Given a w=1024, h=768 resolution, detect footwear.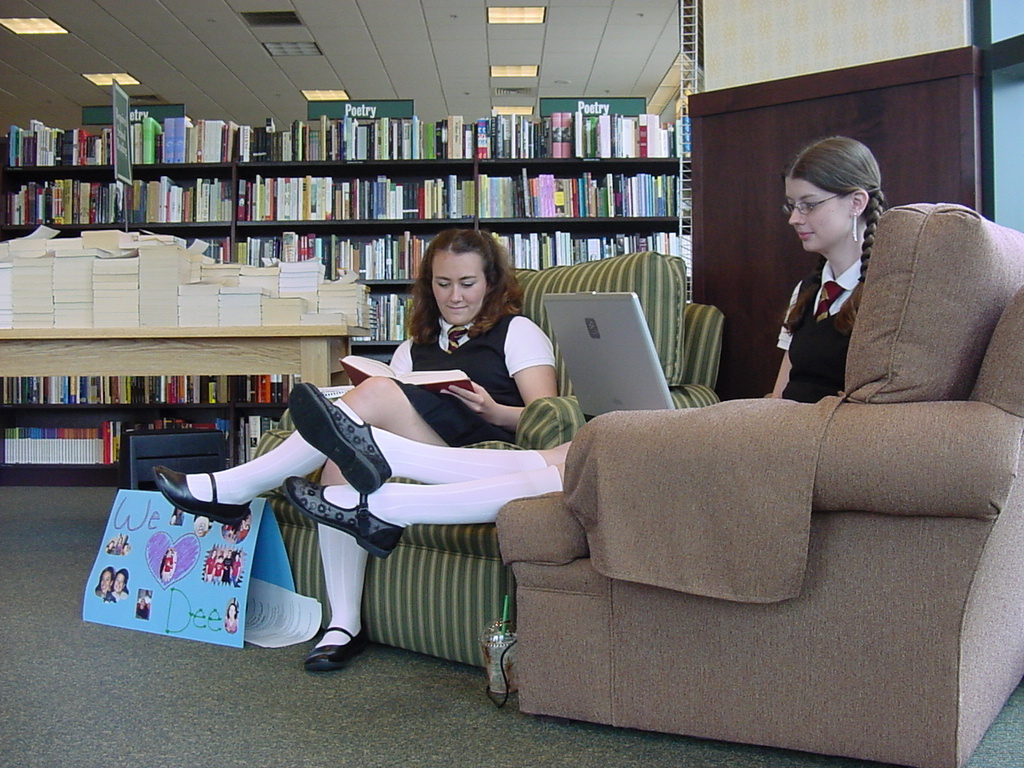
284:378:391:497.
